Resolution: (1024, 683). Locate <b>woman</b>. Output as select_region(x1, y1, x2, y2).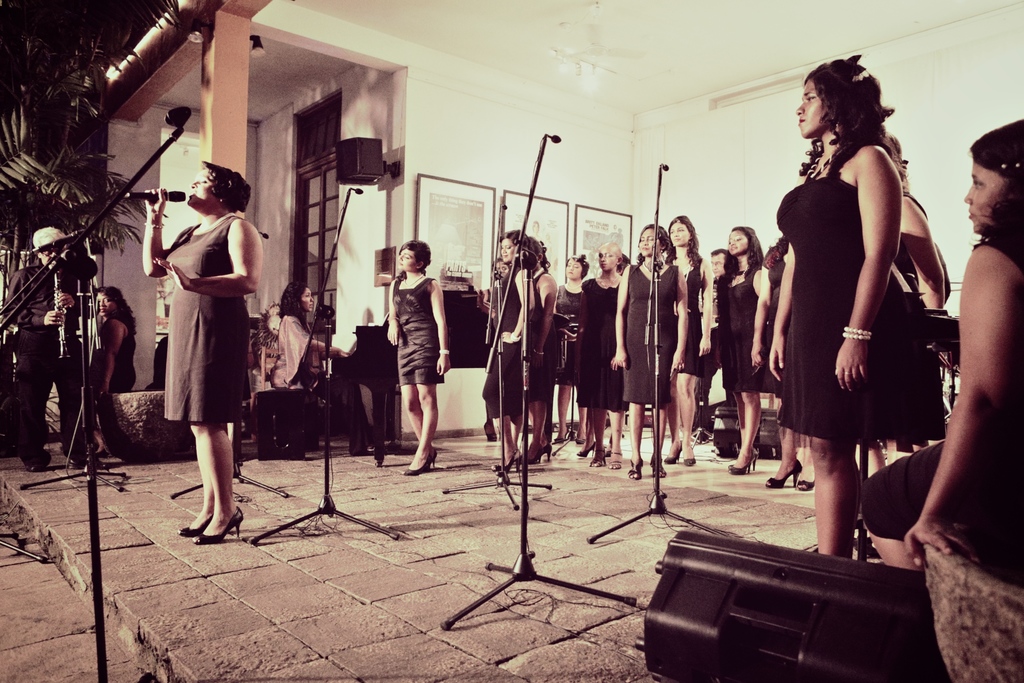
select_region(388, 239, 450, 477).
